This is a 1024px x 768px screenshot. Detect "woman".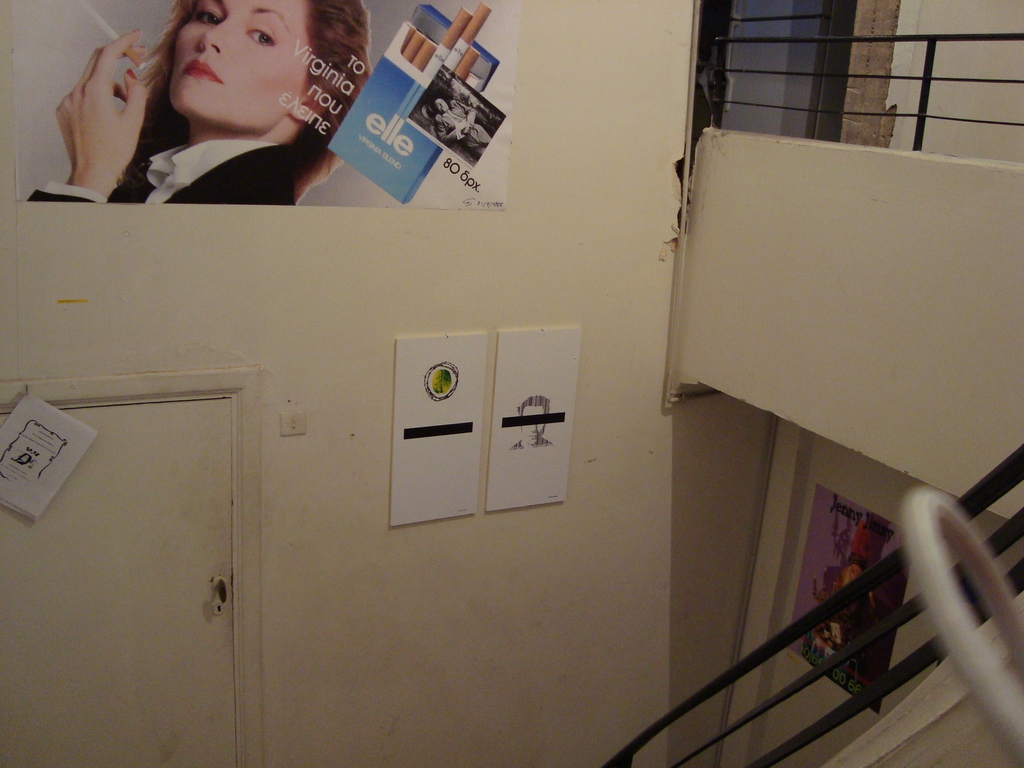
[61,0,373,211].
